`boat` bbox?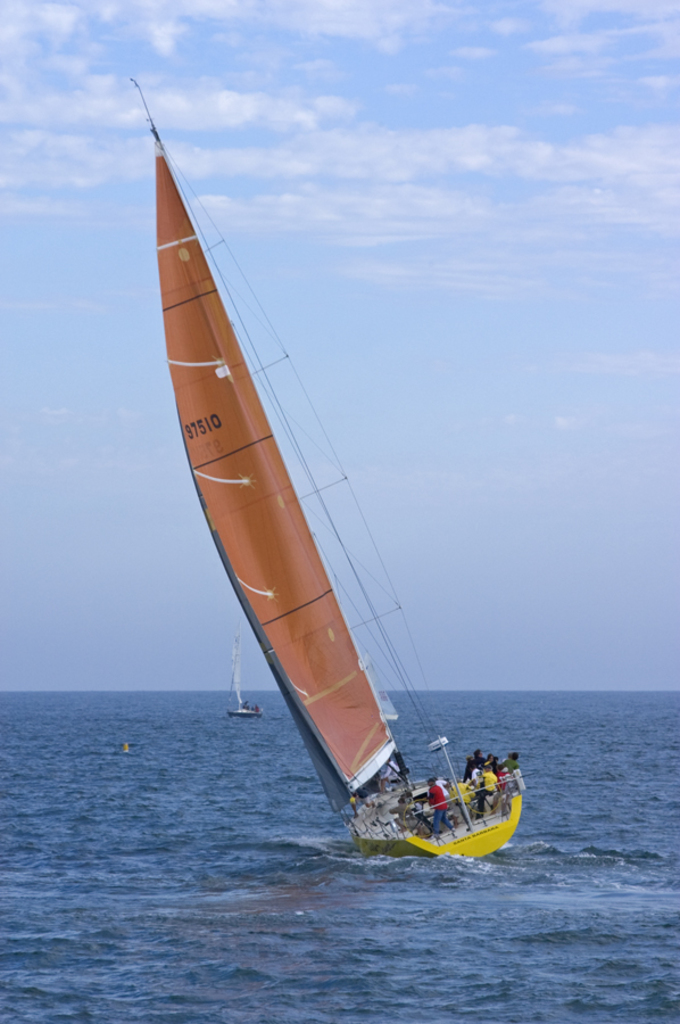
pyautogui.locateOnScreen(128, 80, 524, 862)
